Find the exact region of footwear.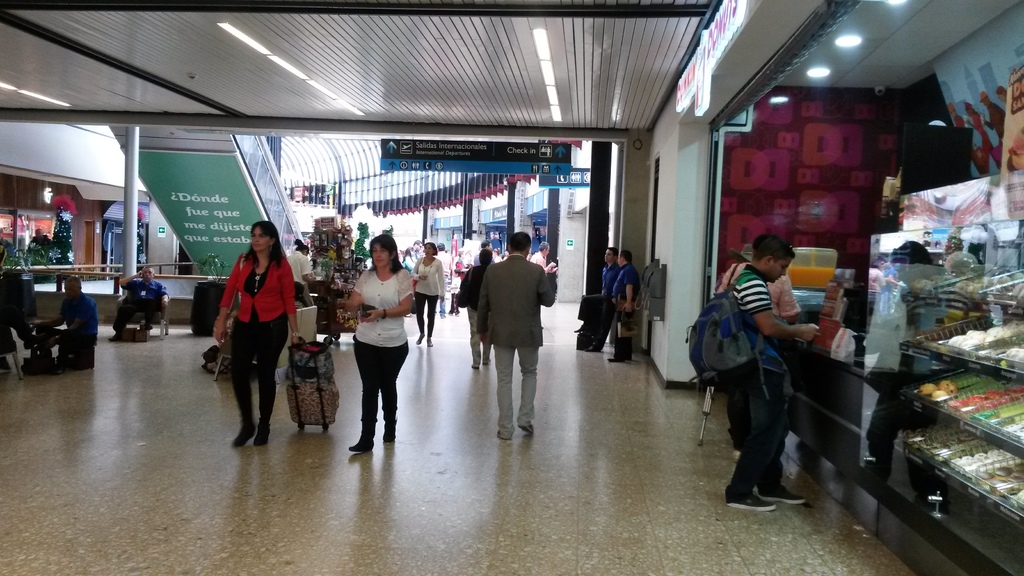
Exact region: select_region(254, 424, 265, 445).
